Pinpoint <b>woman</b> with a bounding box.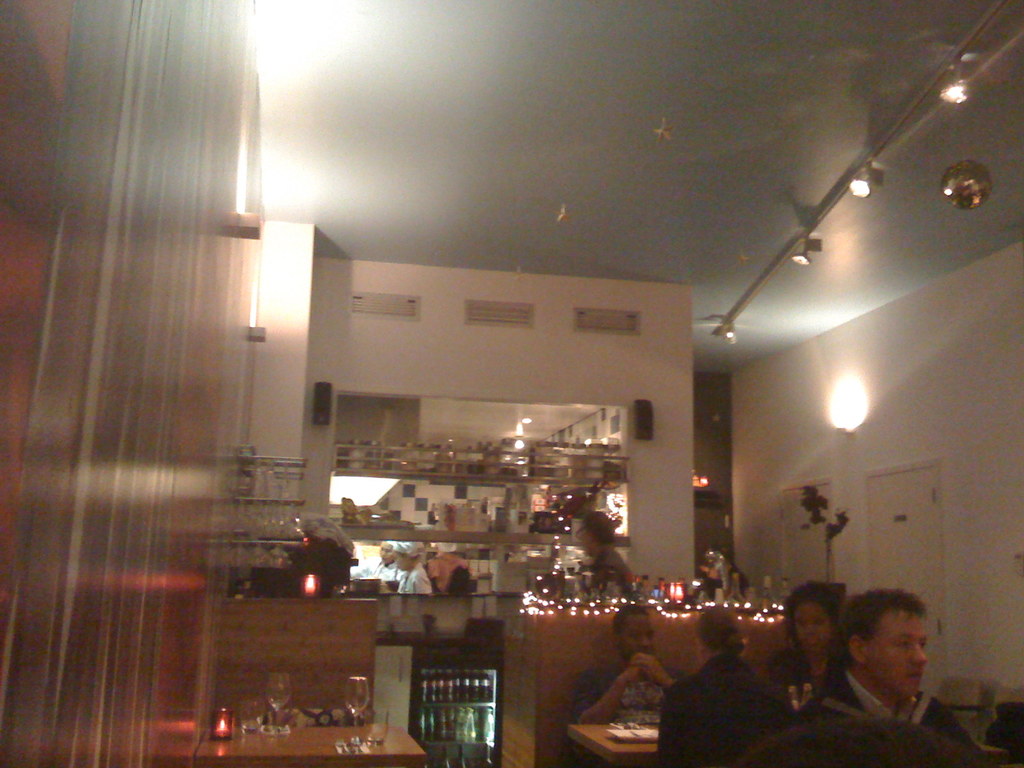
756:584:836:707.
